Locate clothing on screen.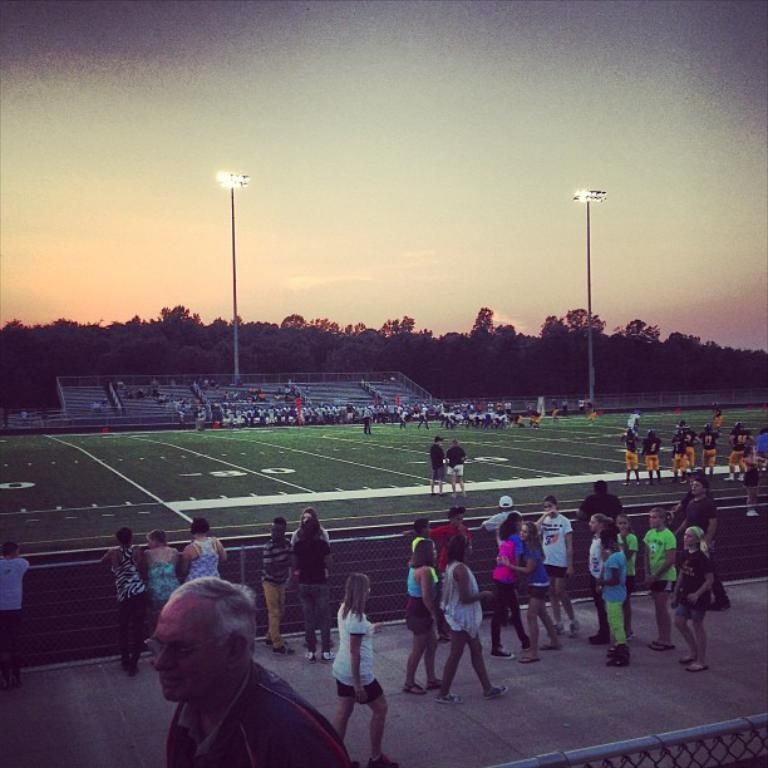
On screen at [427,442,449,482].
